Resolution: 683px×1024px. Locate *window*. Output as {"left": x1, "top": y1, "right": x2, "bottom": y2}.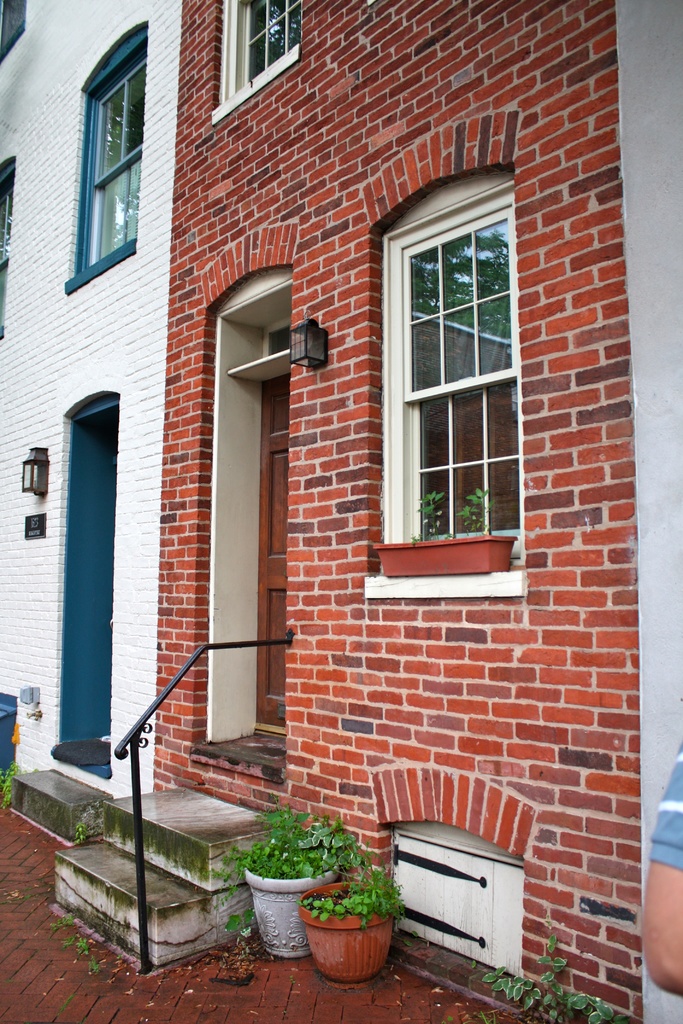
{"left": 393, "top": 172, "right": 531, "bottom": 574}.
